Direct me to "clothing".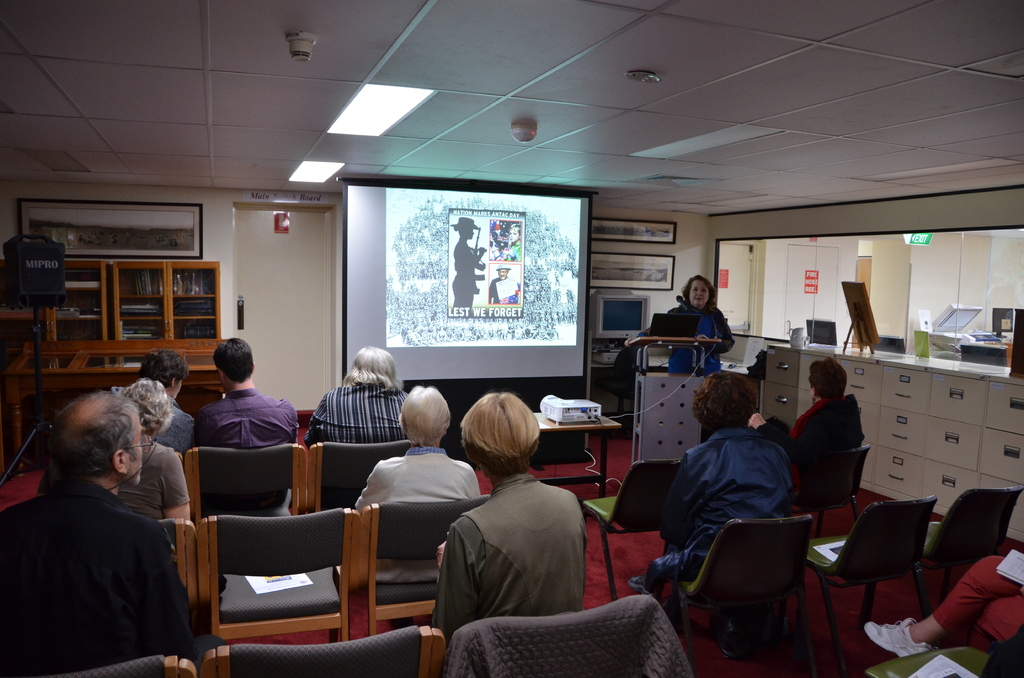
Direction: 424,484,616,626.
